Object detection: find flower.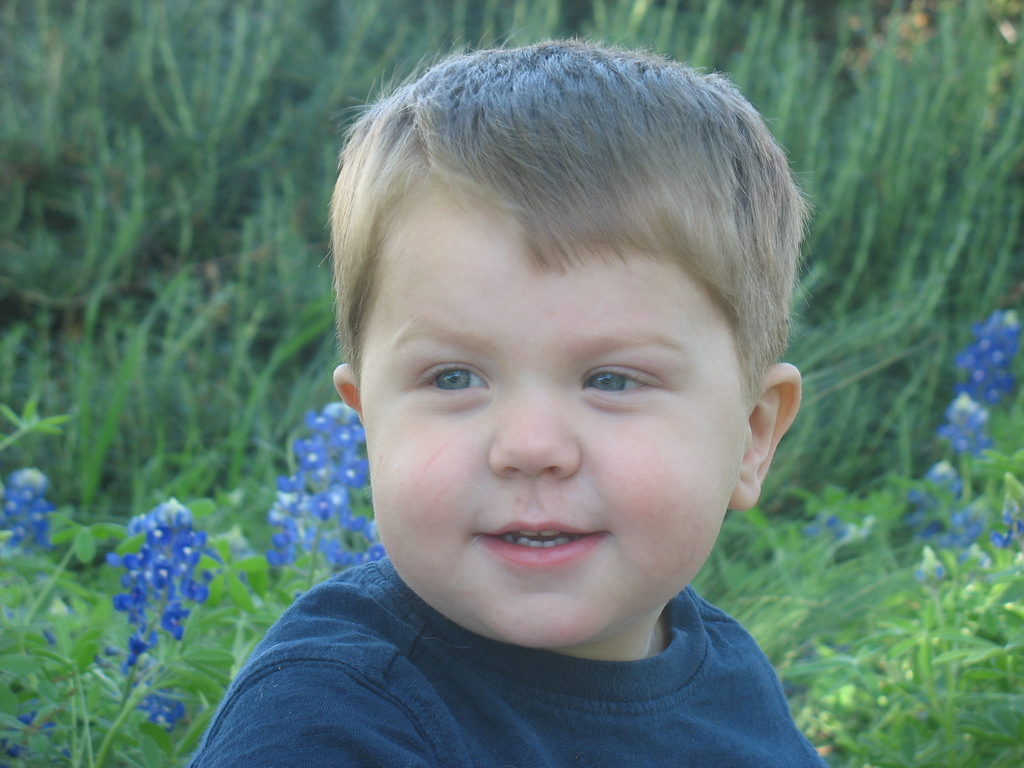
102,497,214,730.
